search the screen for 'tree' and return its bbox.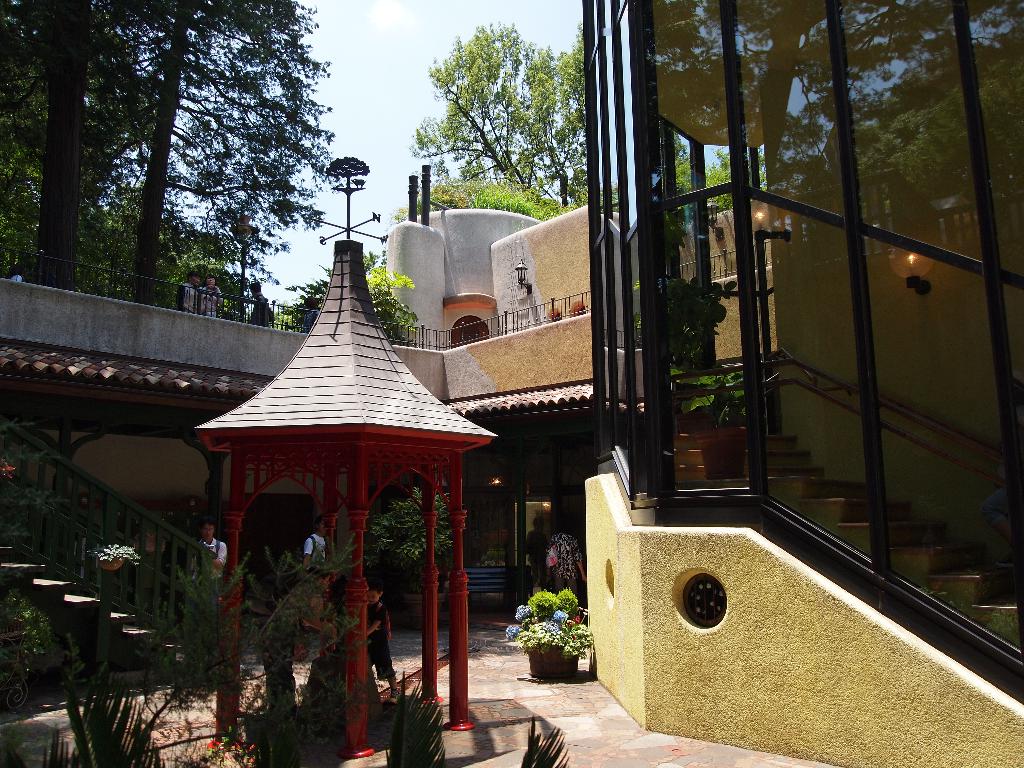
Found: x1=0 y1=0 x2=248 y2=320.
